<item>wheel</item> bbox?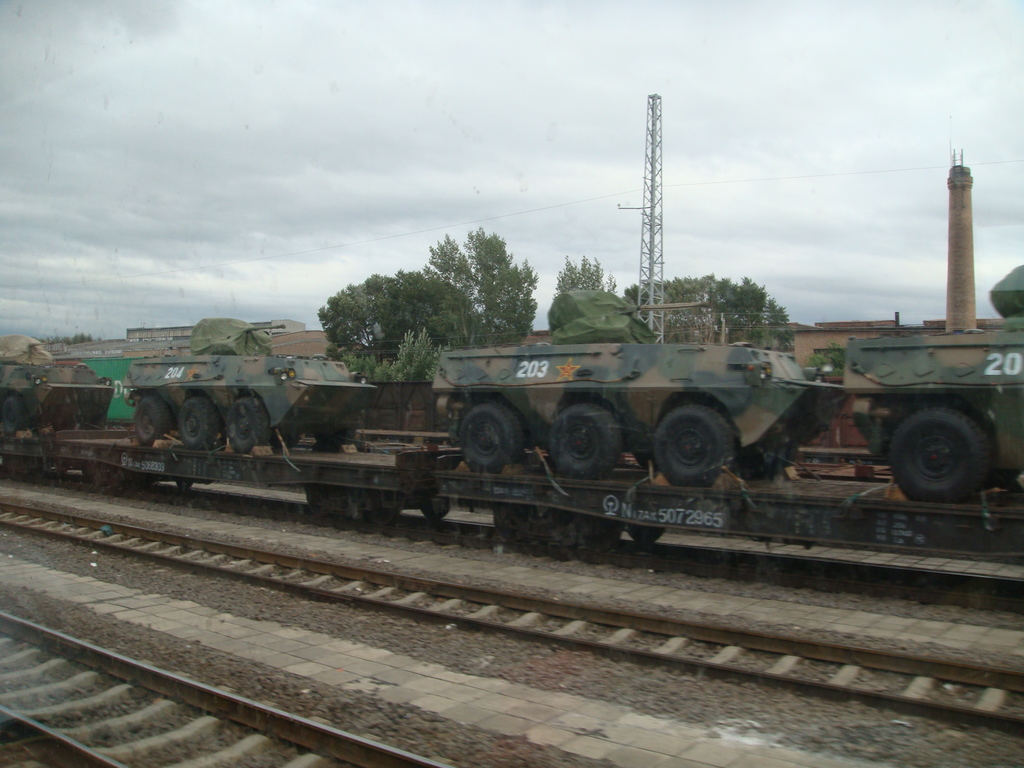
select_region(175, 393, 218, 447)
